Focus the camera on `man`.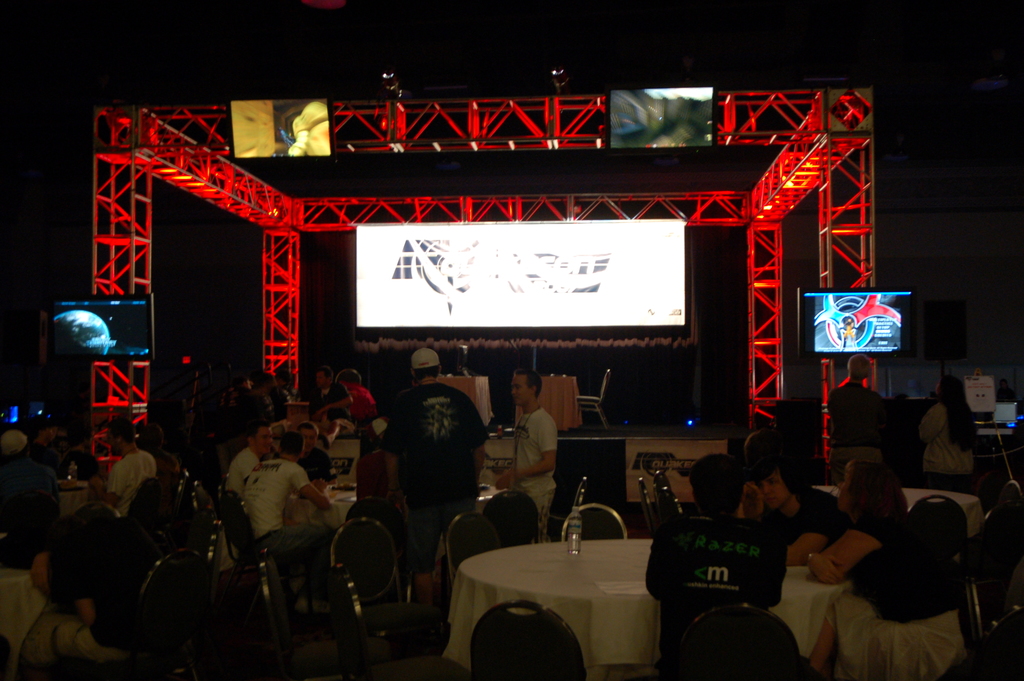
Focus region: bbox=[383, 347, 490, 604].
